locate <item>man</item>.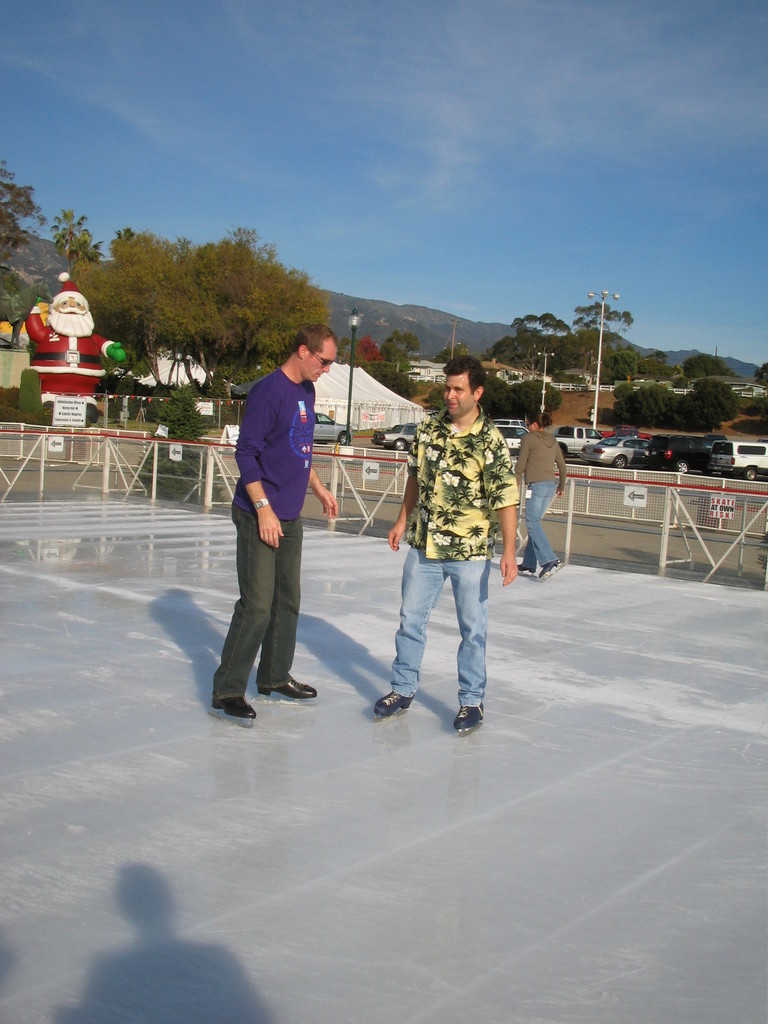
Bounding box: left=216, top=337, right=327, bottom=707.
